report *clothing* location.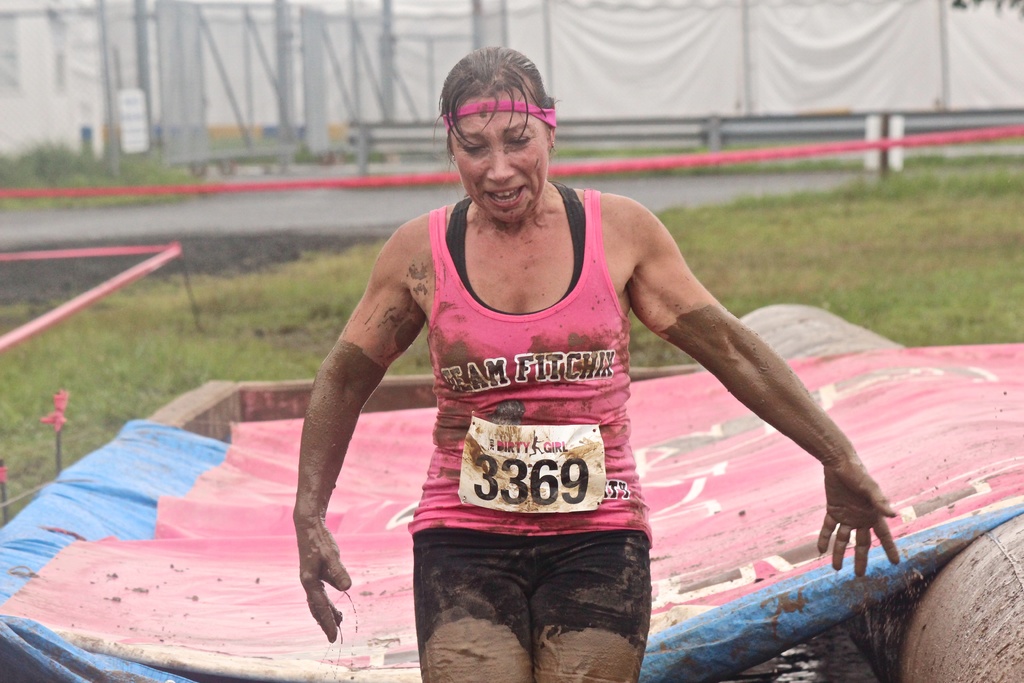
Report: rect(316, 158, 771, 637).
